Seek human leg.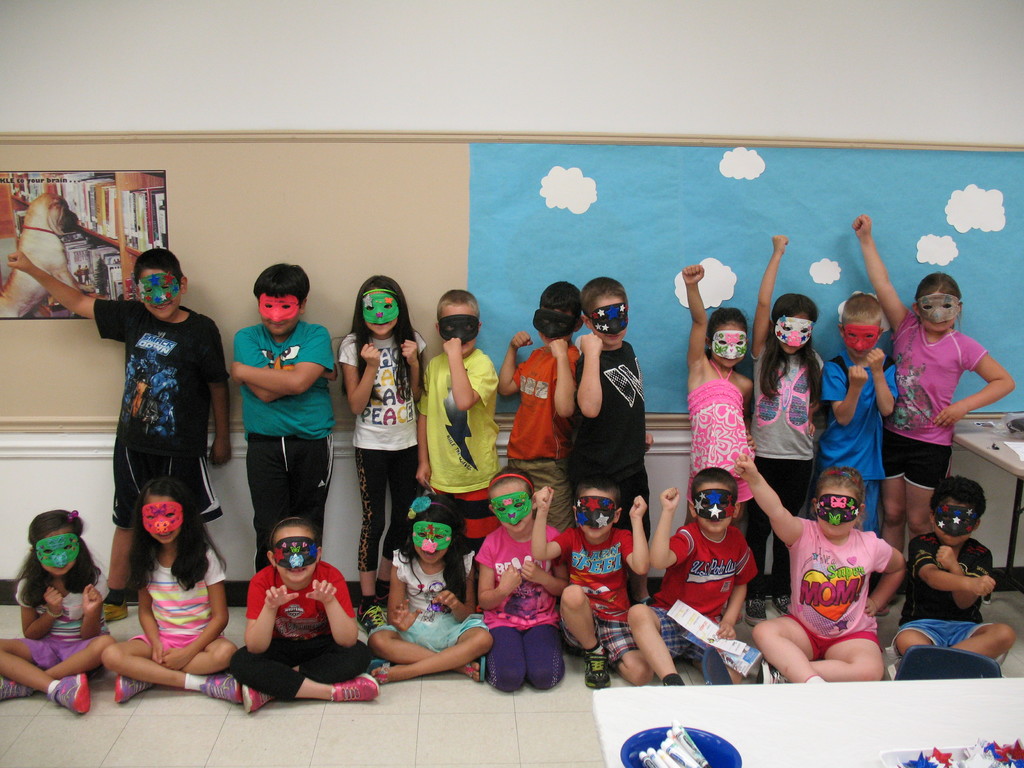
x1=371, y1=626, x2=488, y2=683.
